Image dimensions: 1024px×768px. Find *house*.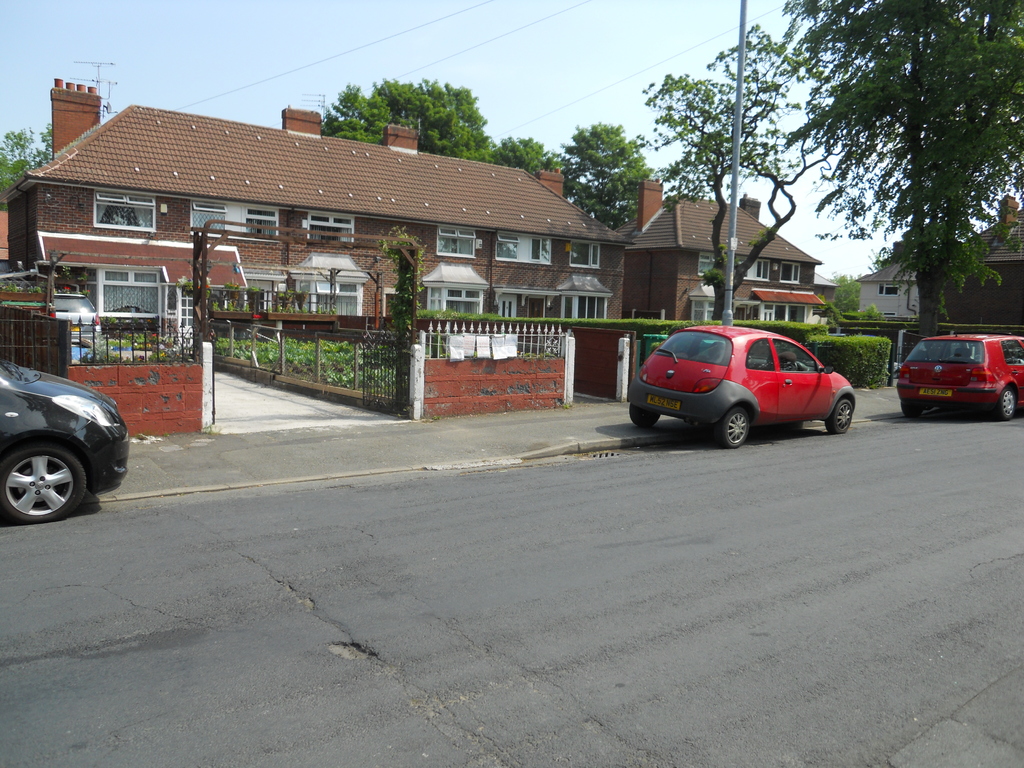
928, 191, 1023, 328.
